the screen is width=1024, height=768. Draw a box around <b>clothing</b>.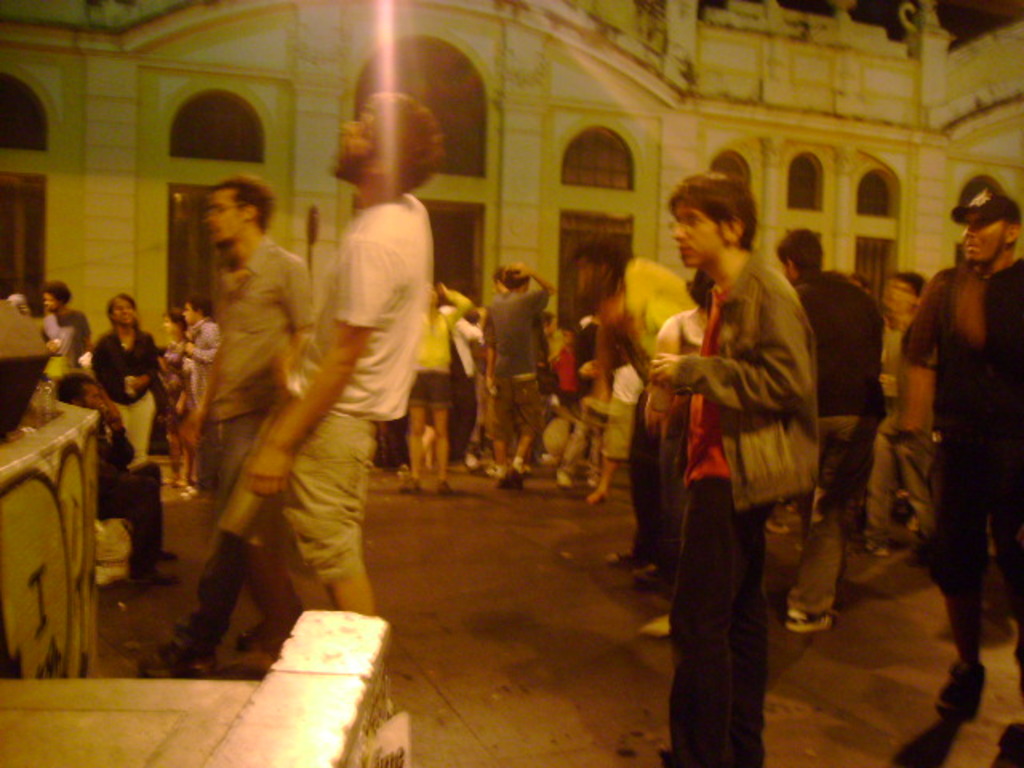
(610, 264, 696, 562).
